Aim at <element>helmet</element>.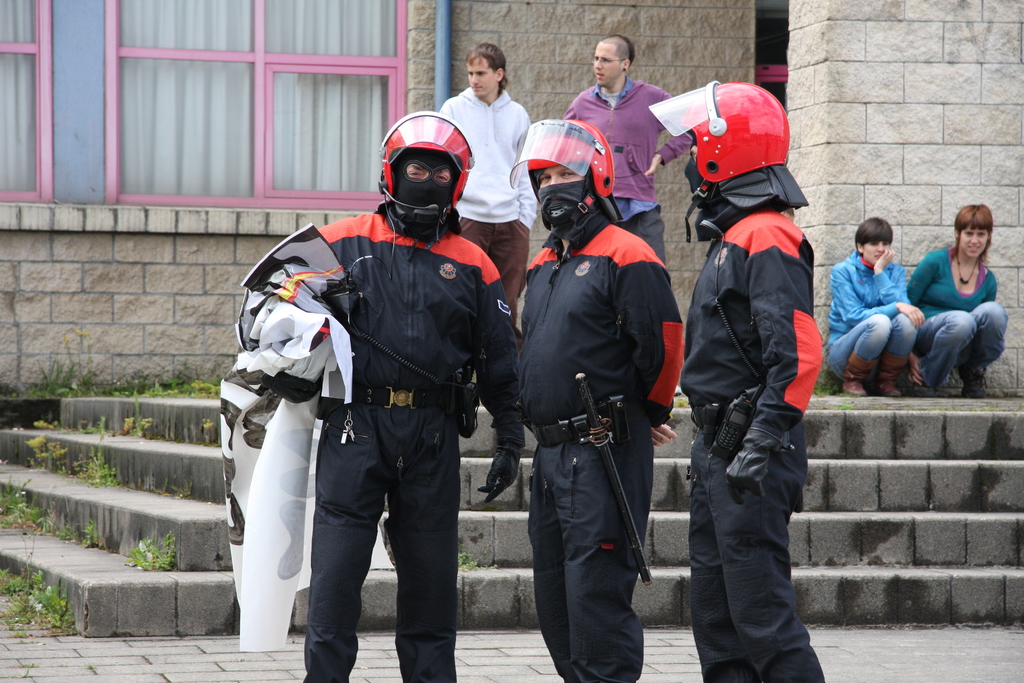
Aimed at {"left": 509, "top": 114, "right": 623, "bottom": 242}.
